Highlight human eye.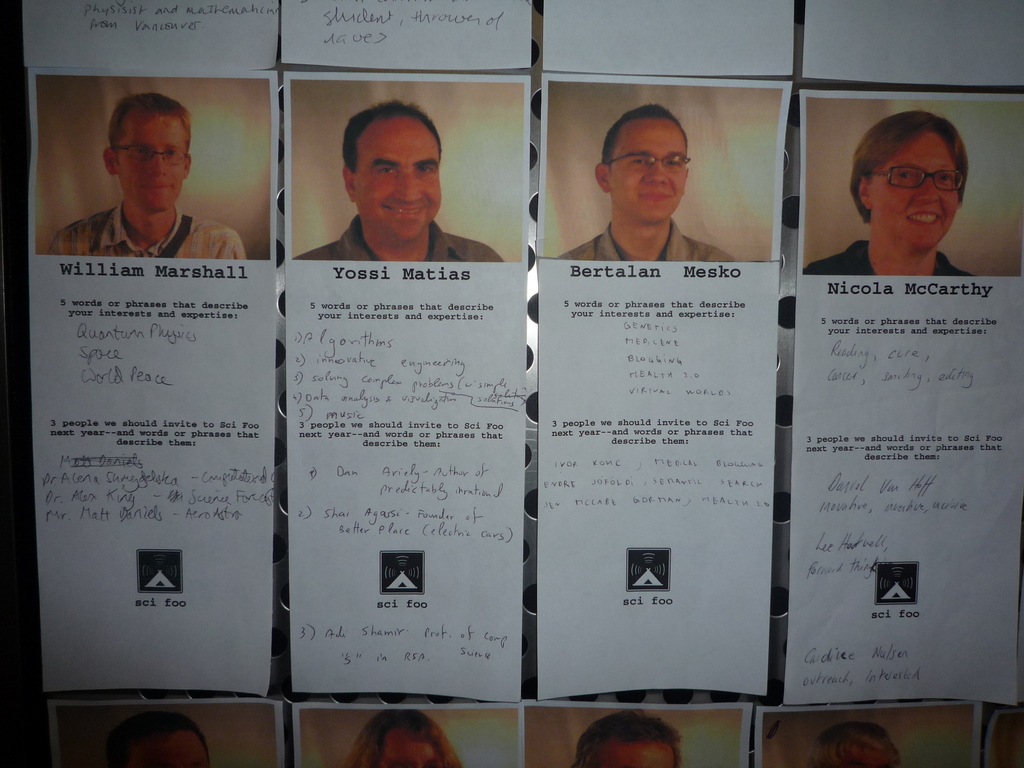
Highlighted region: 935 169 953 185.
